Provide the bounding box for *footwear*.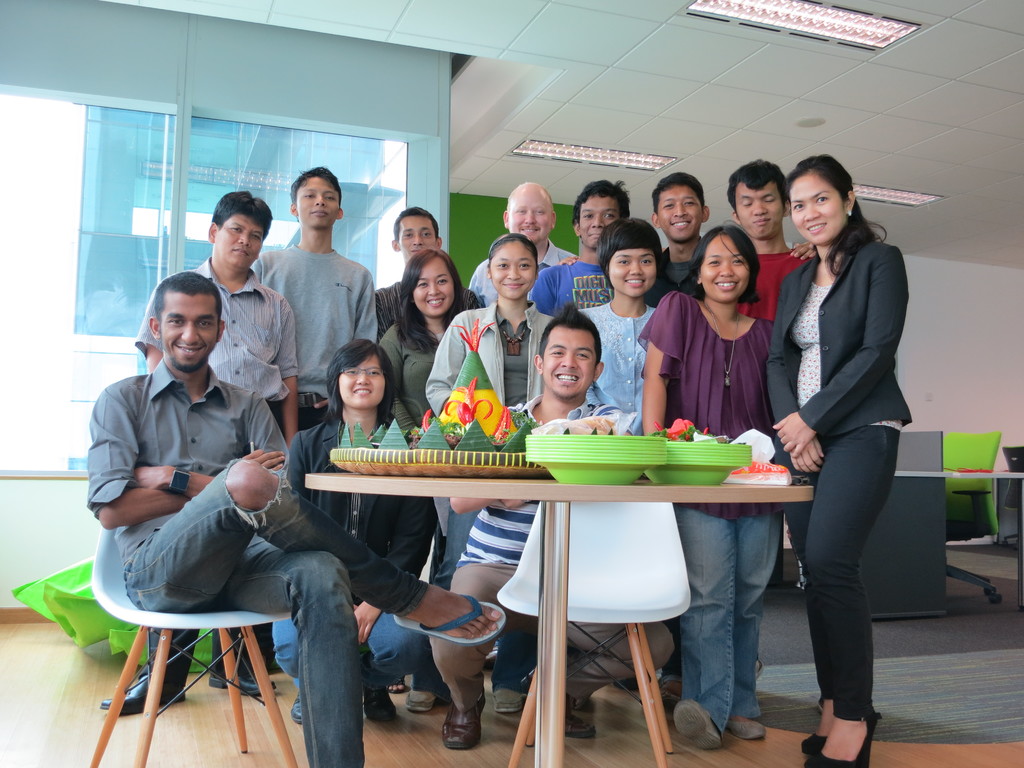
BBox(205, 667, 262, 687).
